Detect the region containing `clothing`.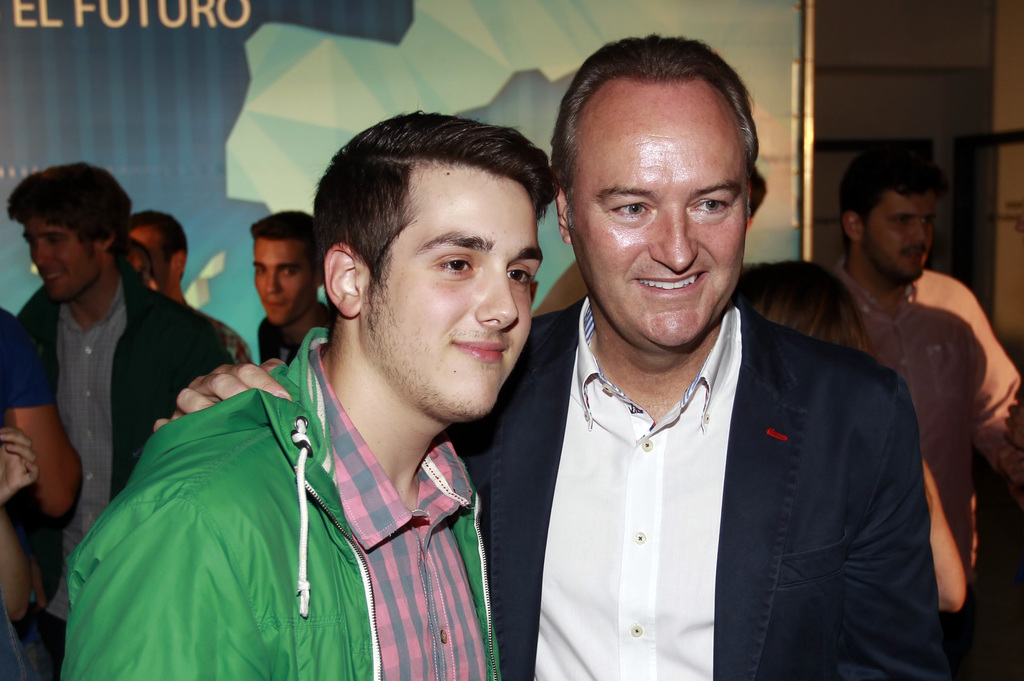
<box>77,331,553,675</box>.
